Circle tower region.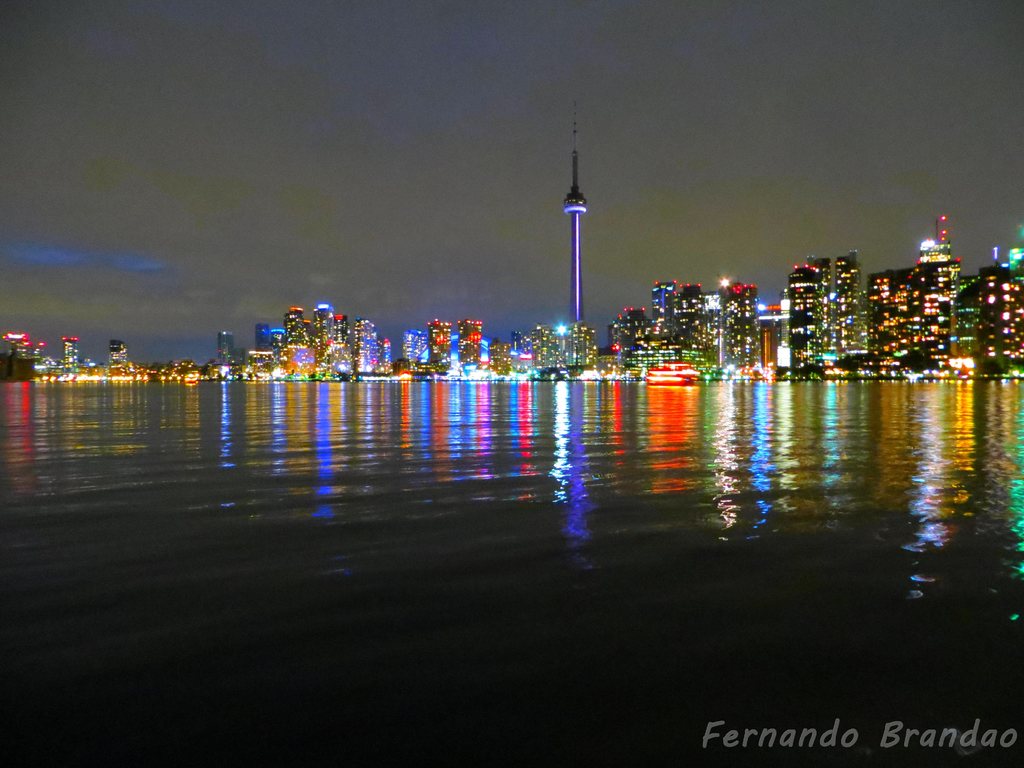
Region: [x1=792, y1=252, x2=831, y2=368].
